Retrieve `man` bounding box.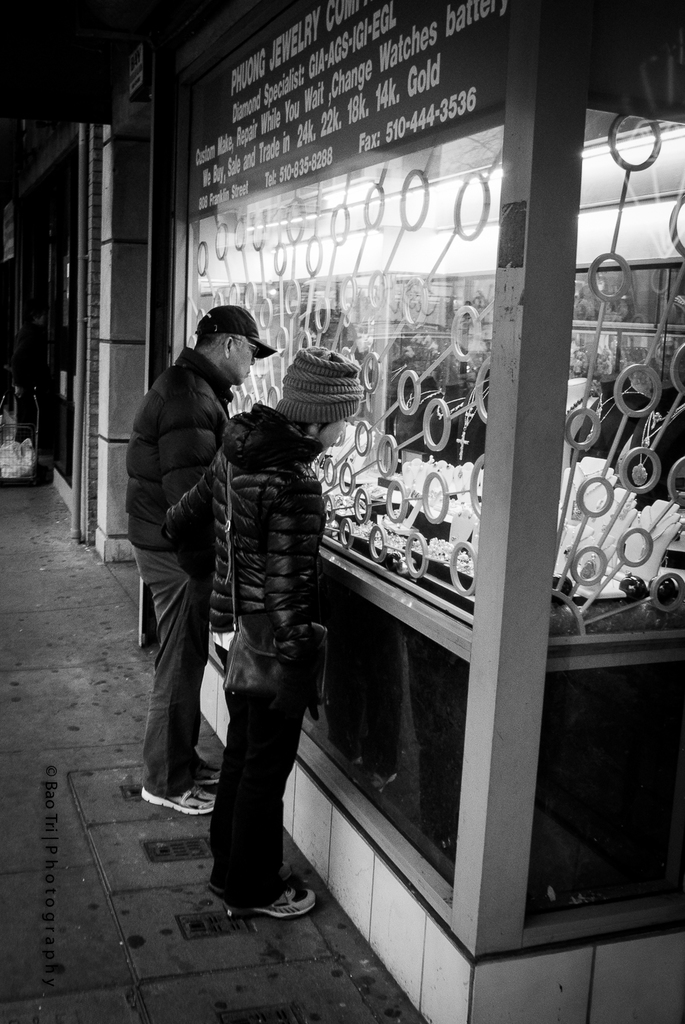
Bounding box: 122:281:283:861.
